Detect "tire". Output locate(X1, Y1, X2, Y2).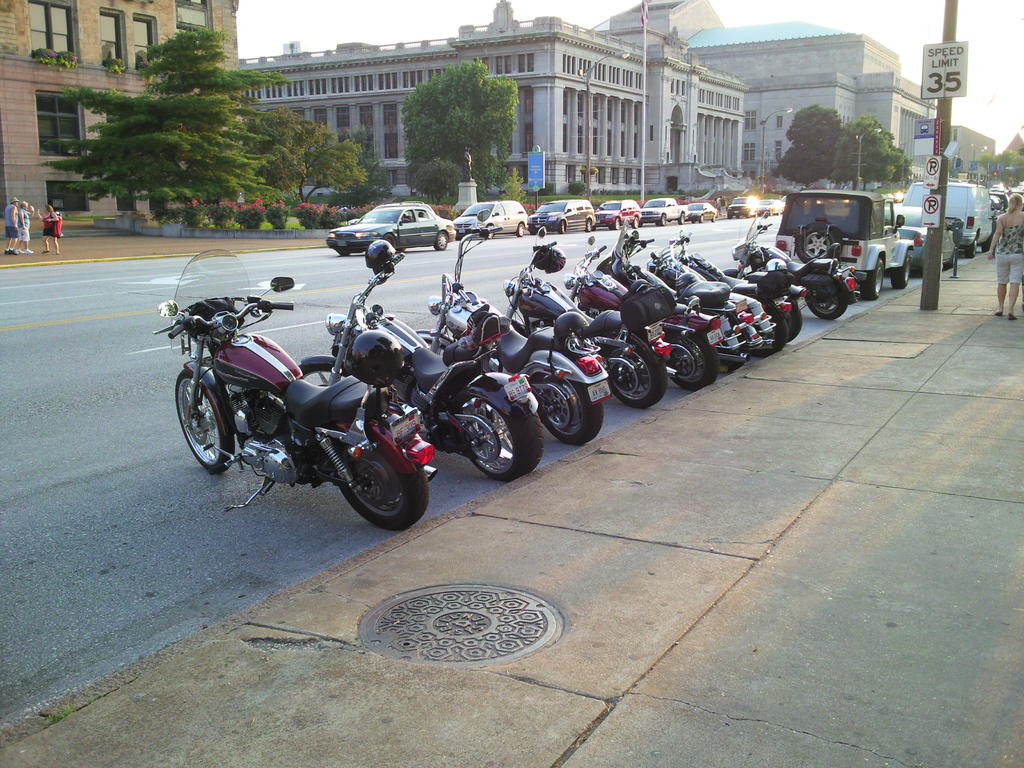
locate(586, 219, 595, 232).
